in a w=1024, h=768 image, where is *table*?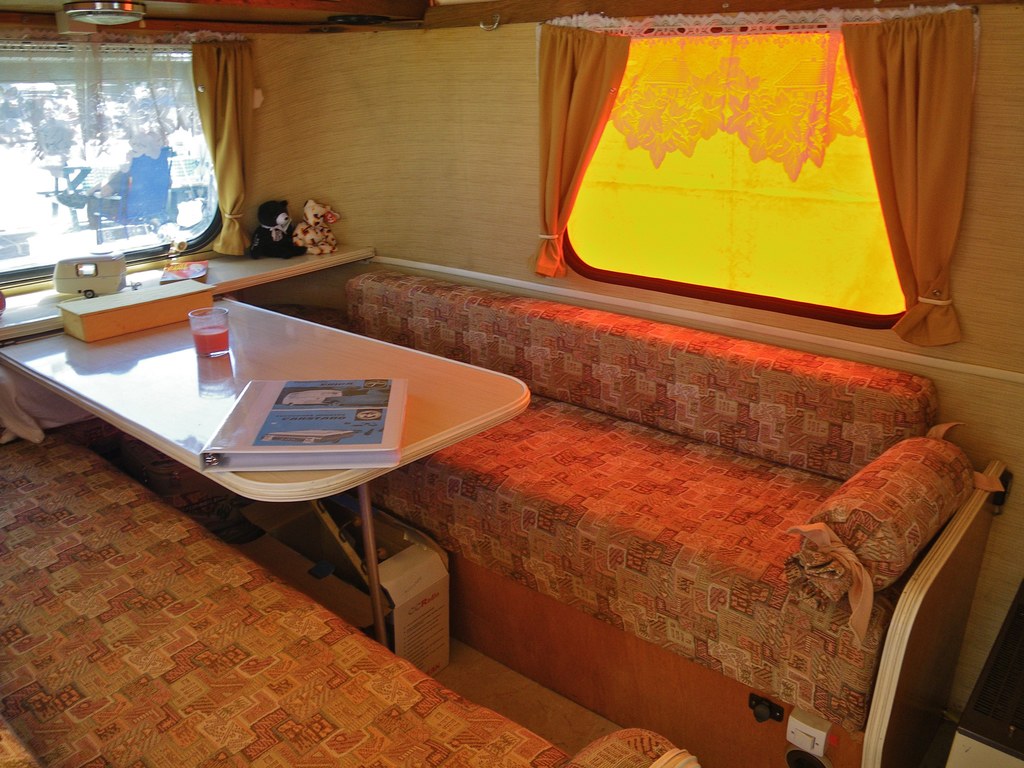
pyautogui.locateOnScreen(0, 247, 382, 341).
